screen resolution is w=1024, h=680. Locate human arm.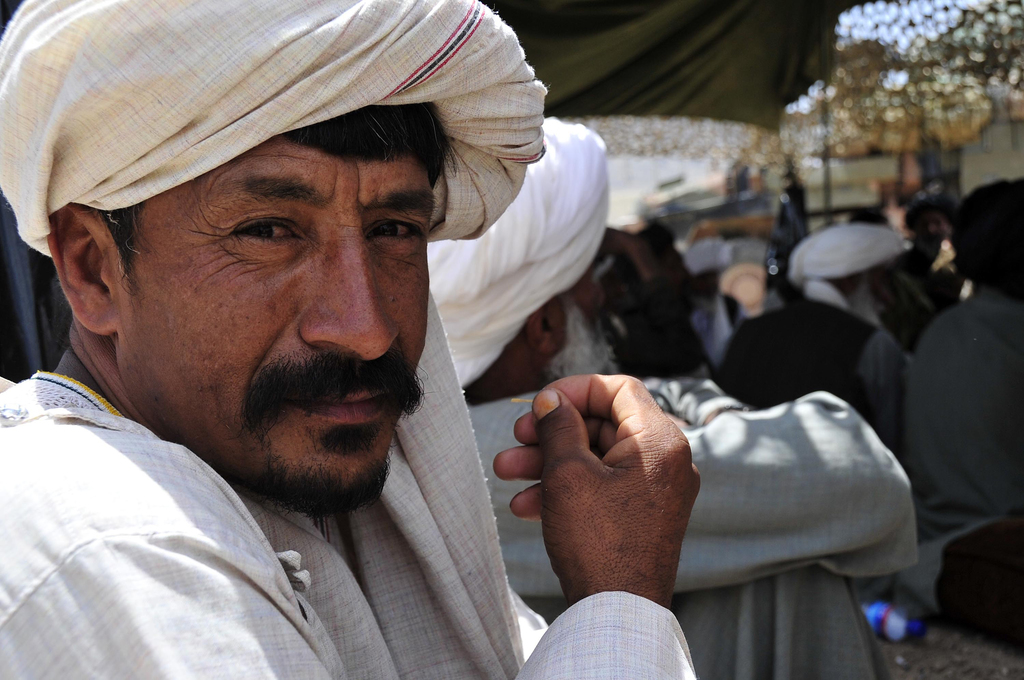
{"x1": 497, "y1": 376, "x2": 701, "y2": 679}.
